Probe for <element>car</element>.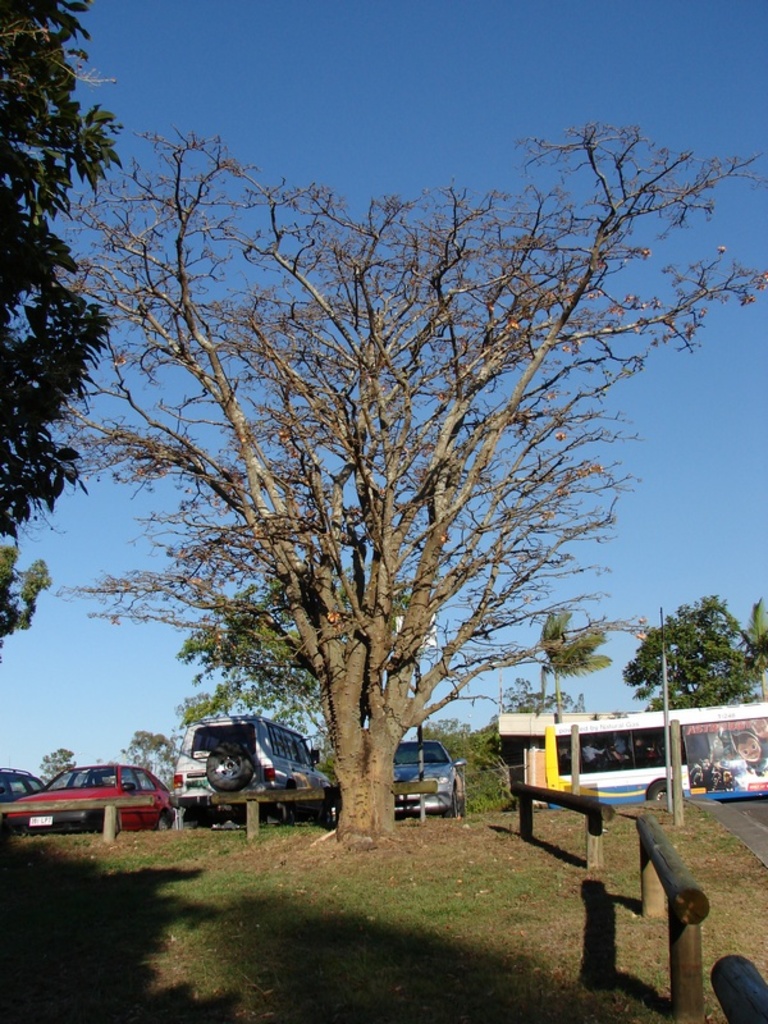
Probe result: <box>0,769,40,796</box>.
